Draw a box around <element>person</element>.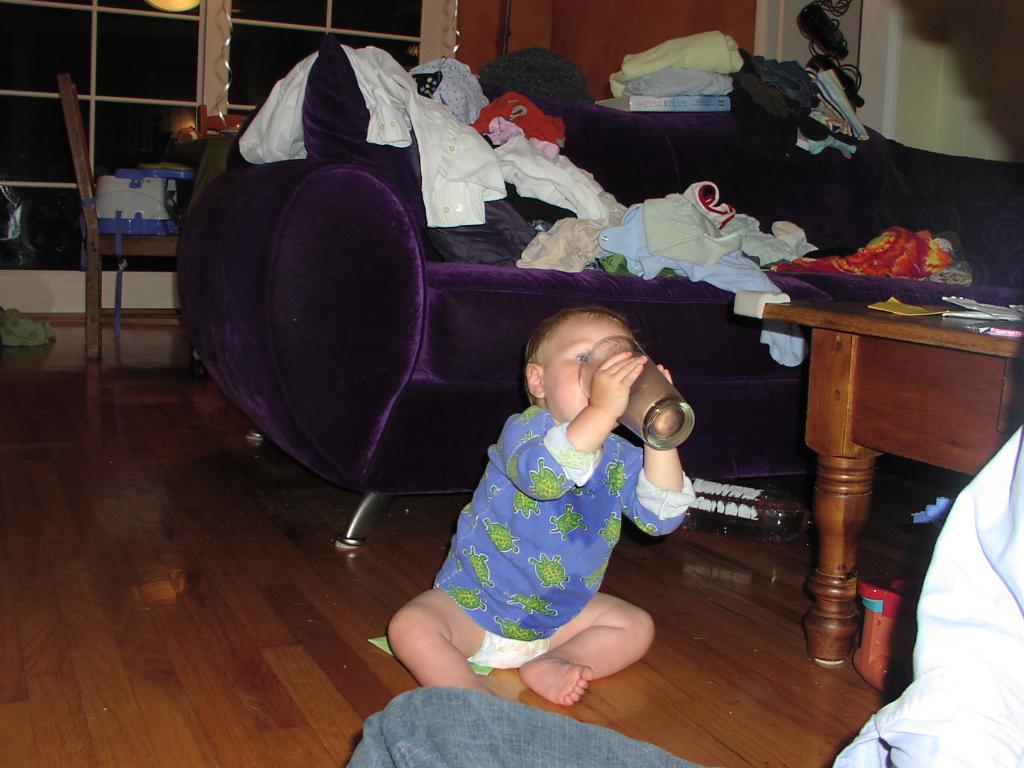
crop(384, 307, 692, 695).
